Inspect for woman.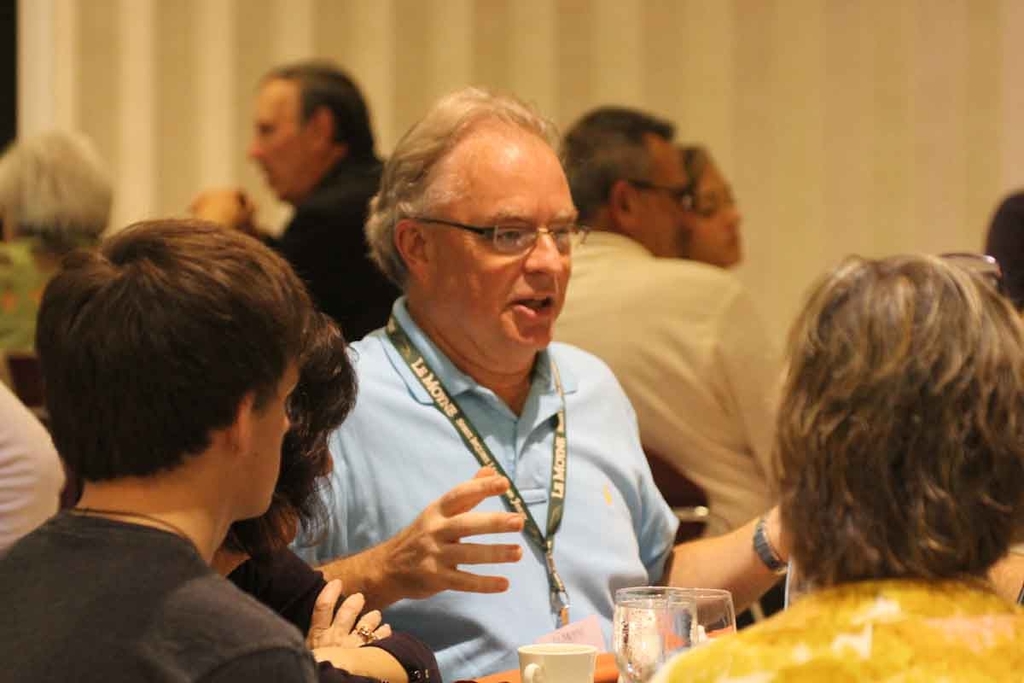
Inspection: box=[1, 131, 108, 357].
